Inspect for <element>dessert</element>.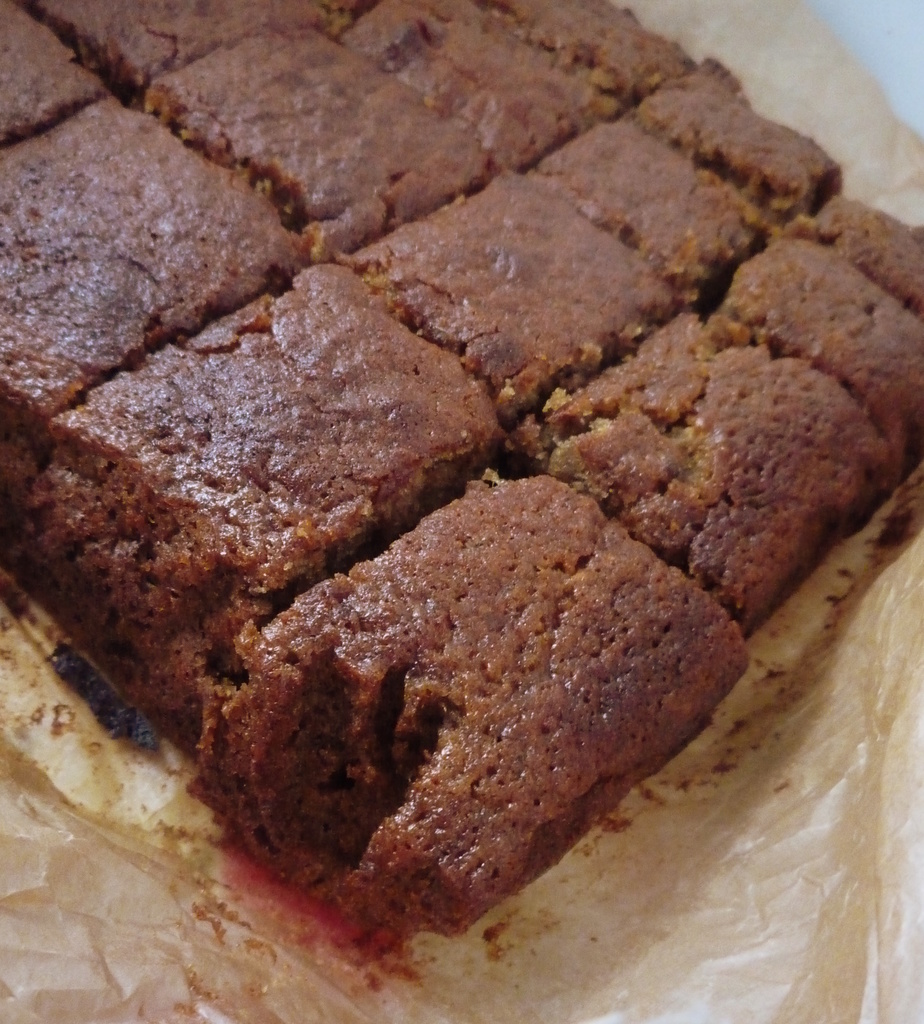
Inspection: rect(201, 510, 718, 954).
